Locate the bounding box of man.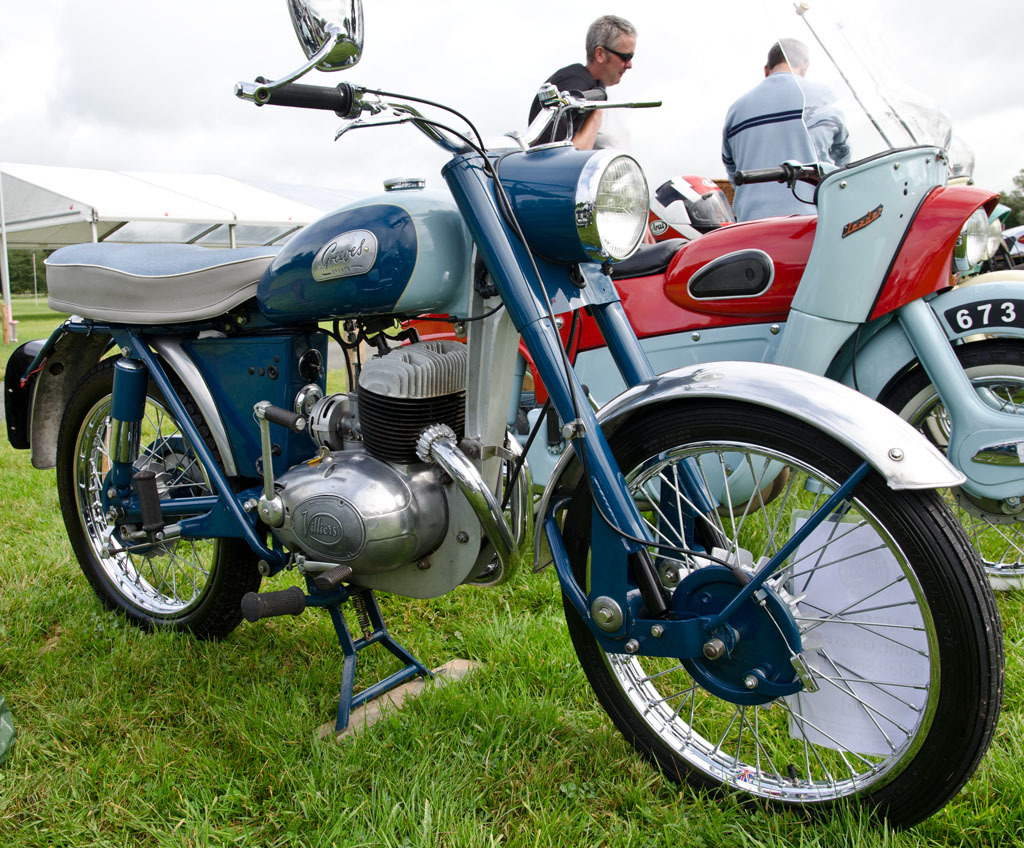
Bounding box: bbox=(717, 27, 860, 248).
